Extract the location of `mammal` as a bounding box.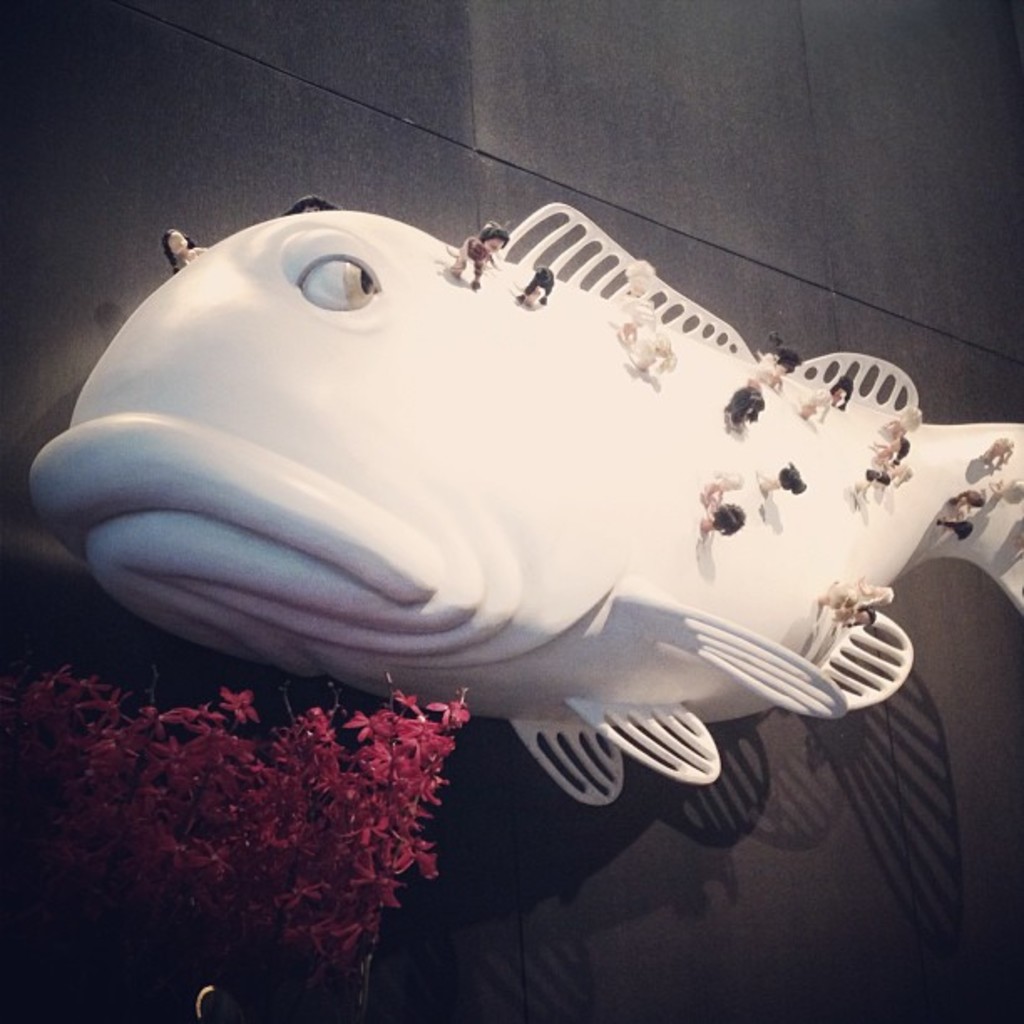
x1=873, y1=402, x2=924, y2=435.
